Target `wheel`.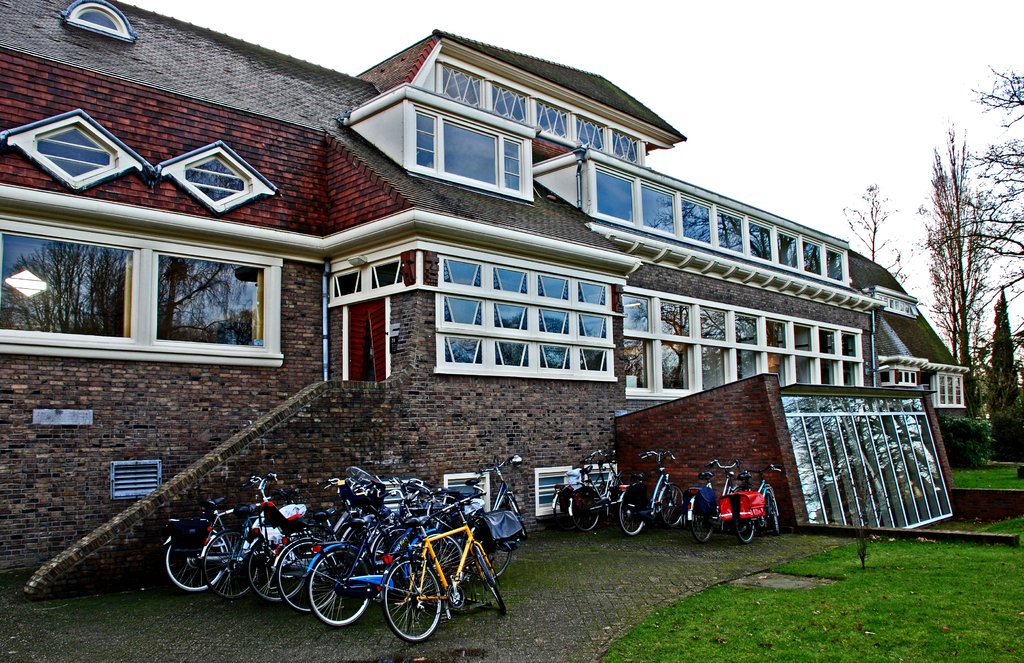
Target region: detection(376, 570, 441, 644).
